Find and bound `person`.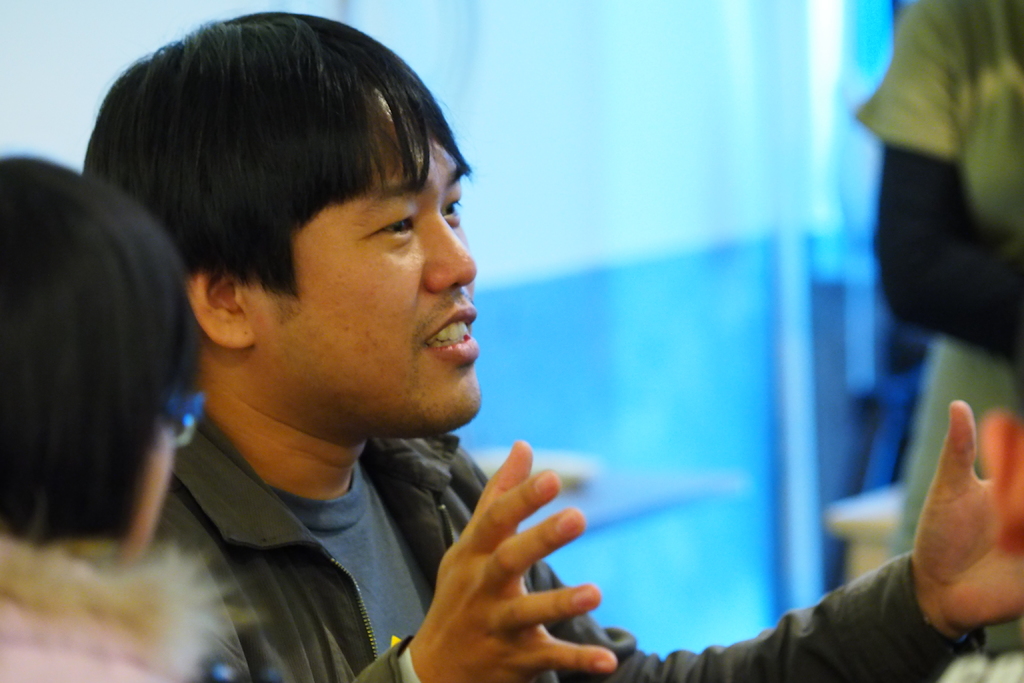
Bound: select_region(83, 12, 1023, 682).
